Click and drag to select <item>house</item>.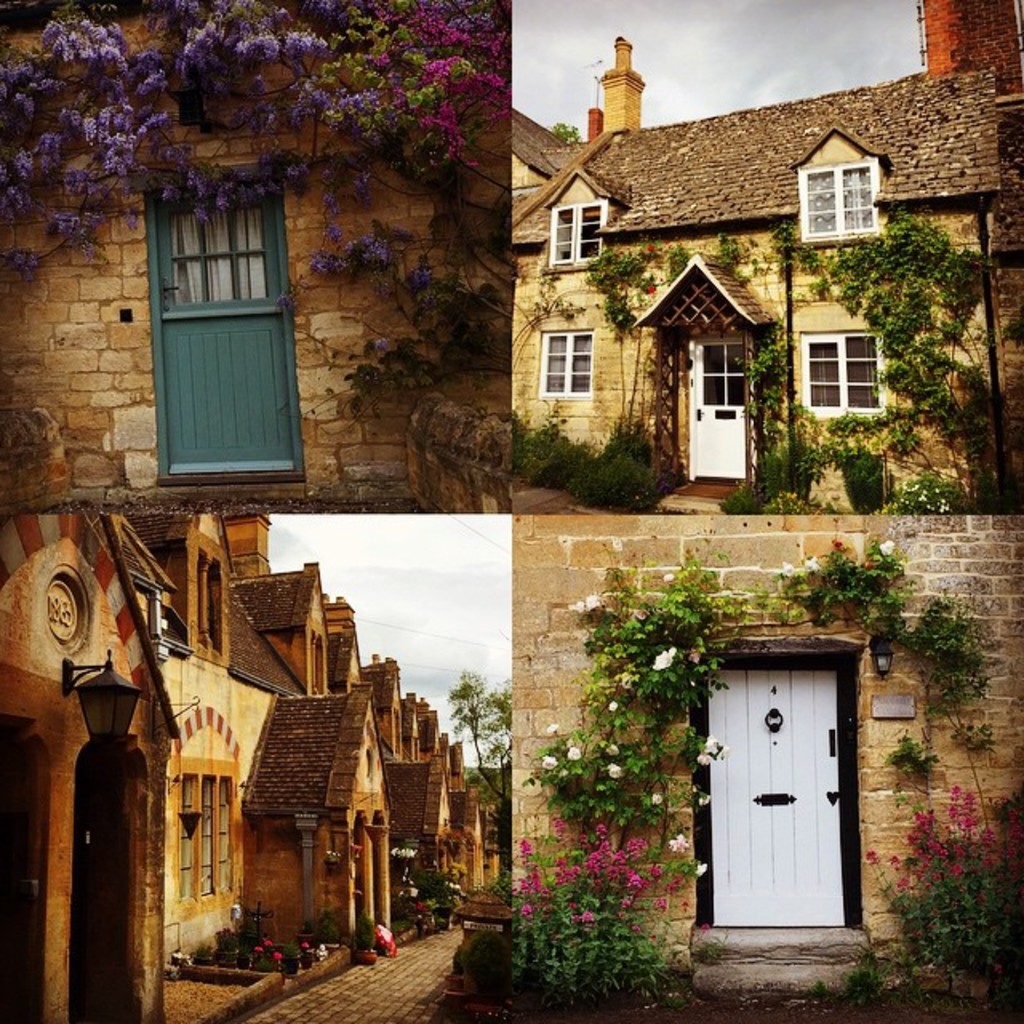
Selection: (0,507,504,1022).
